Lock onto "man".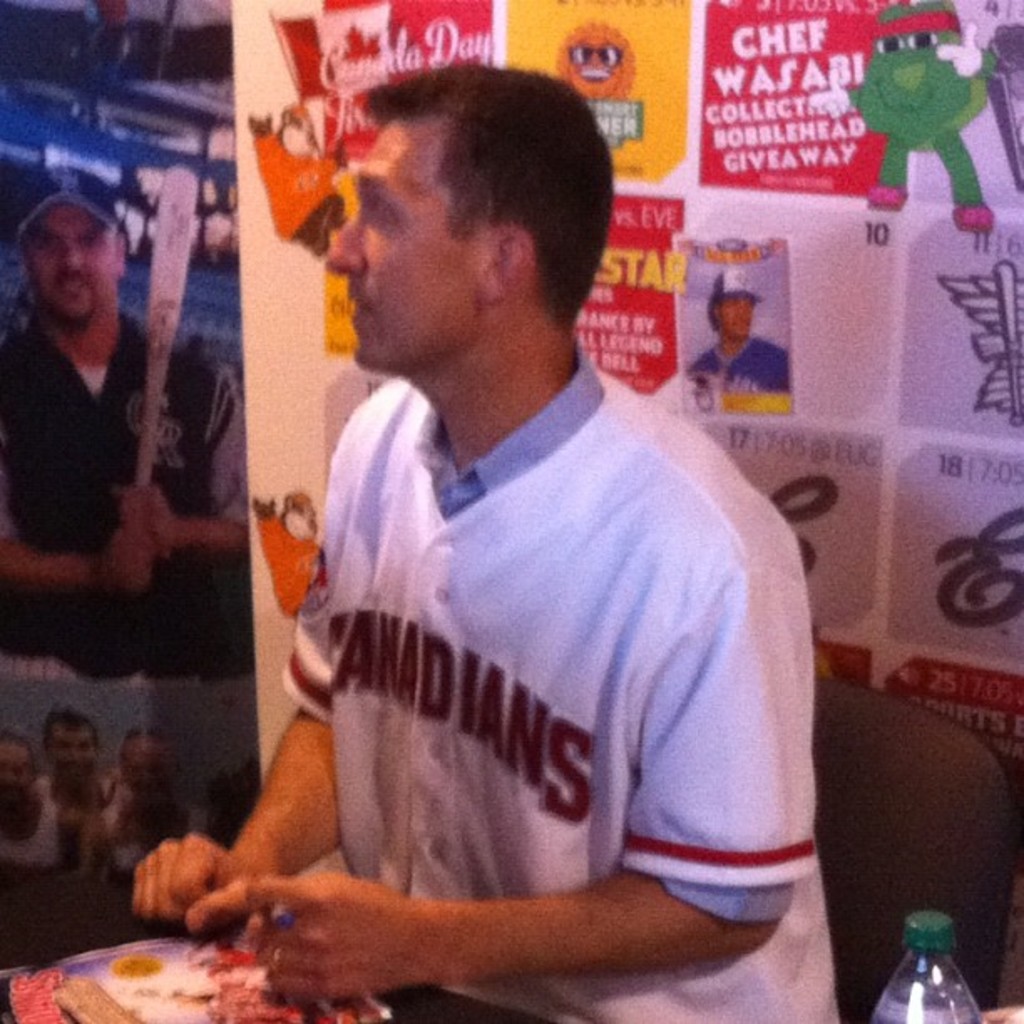
Locked: <box>37,696,129,868</box>.
